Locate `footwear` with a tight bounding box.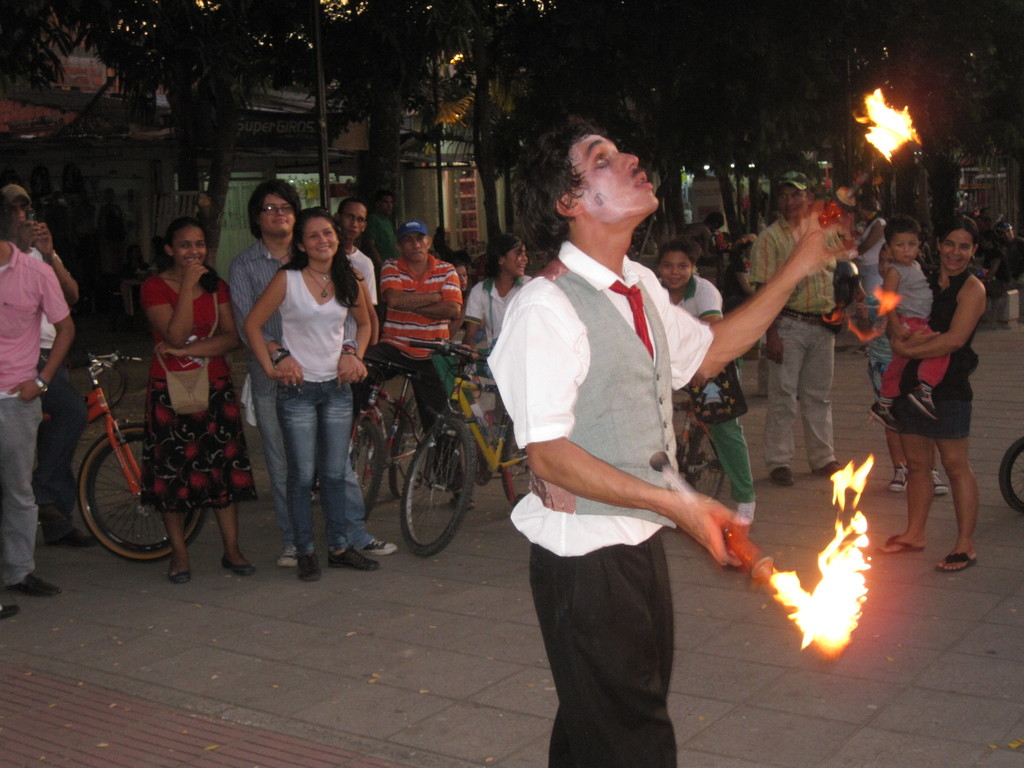
(x1=931, y1=466, x2=951, y2=495).
